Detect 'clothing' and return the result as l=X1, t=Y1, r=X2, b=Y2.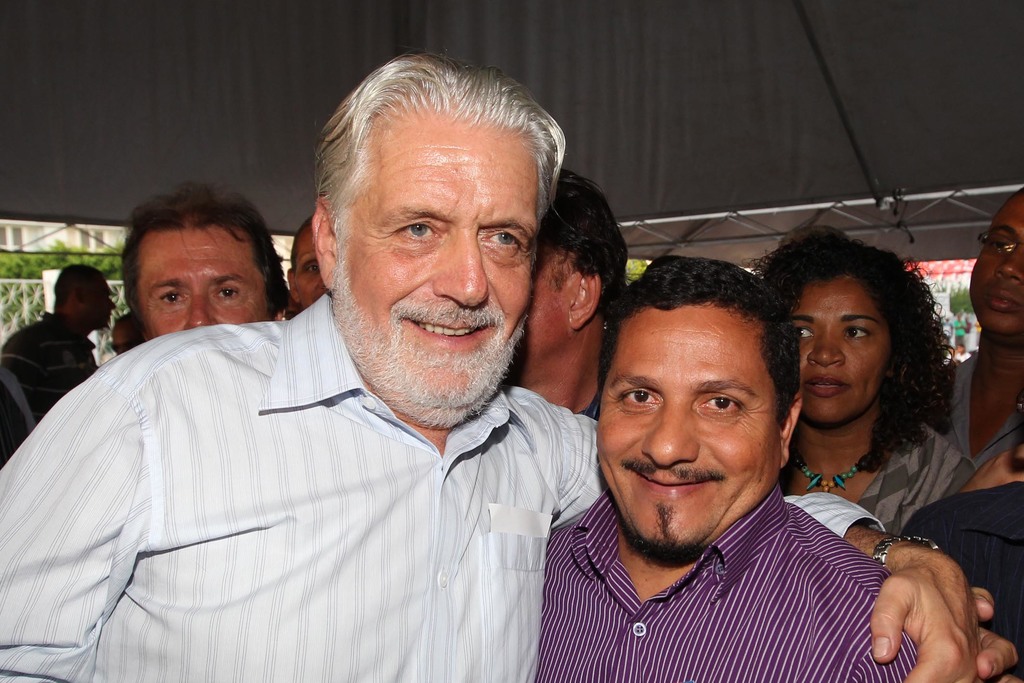
l=897, t=480, r=1023, b=682.
